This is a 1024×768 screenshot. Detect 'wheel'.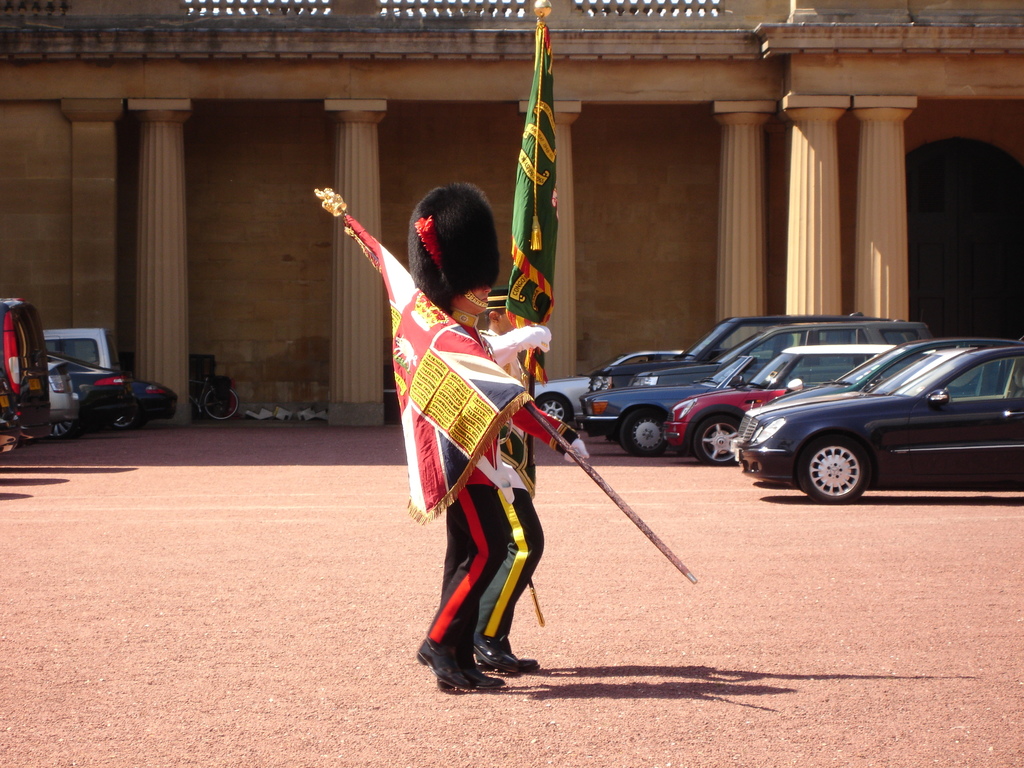
771:436:899:506.
